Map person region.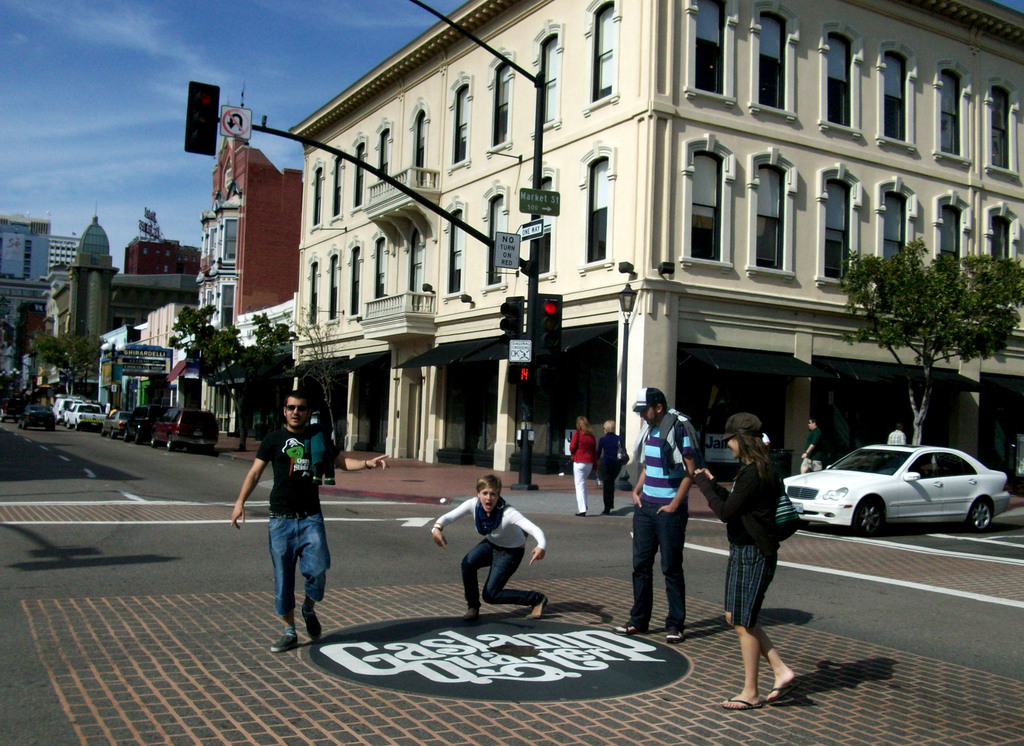
Mapped to locate(689, 412, 809, 713).
